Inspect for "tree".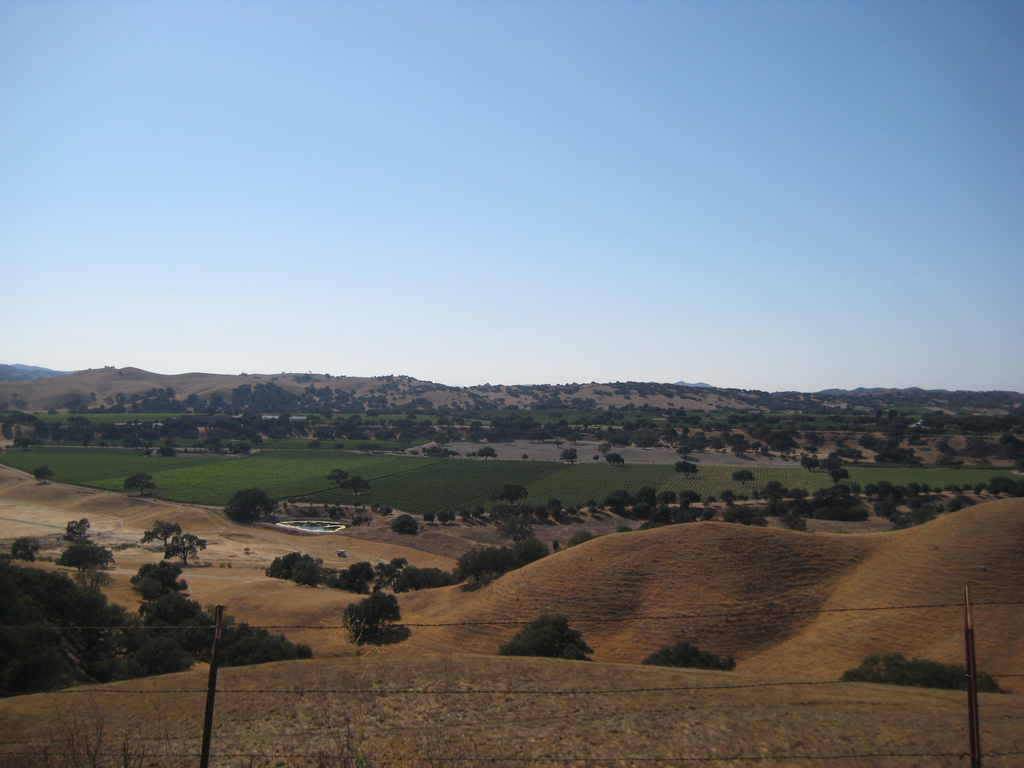
Inspection: [left=641, top=468, right=1023, bottom=537].
